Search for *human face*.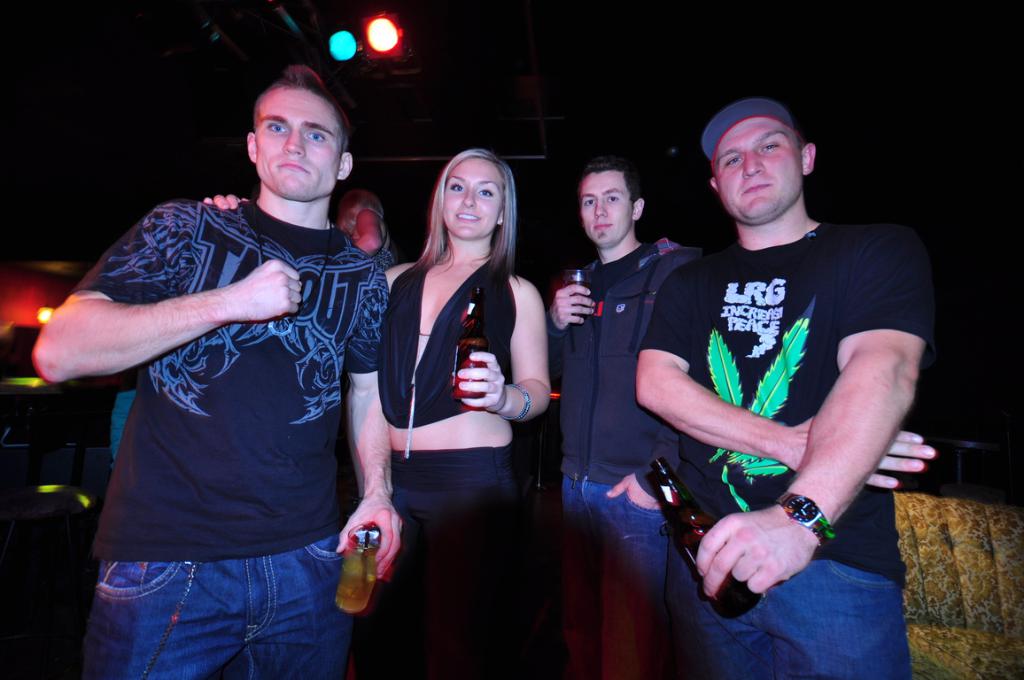
Found at select_region(441, 158, 498, 239).
